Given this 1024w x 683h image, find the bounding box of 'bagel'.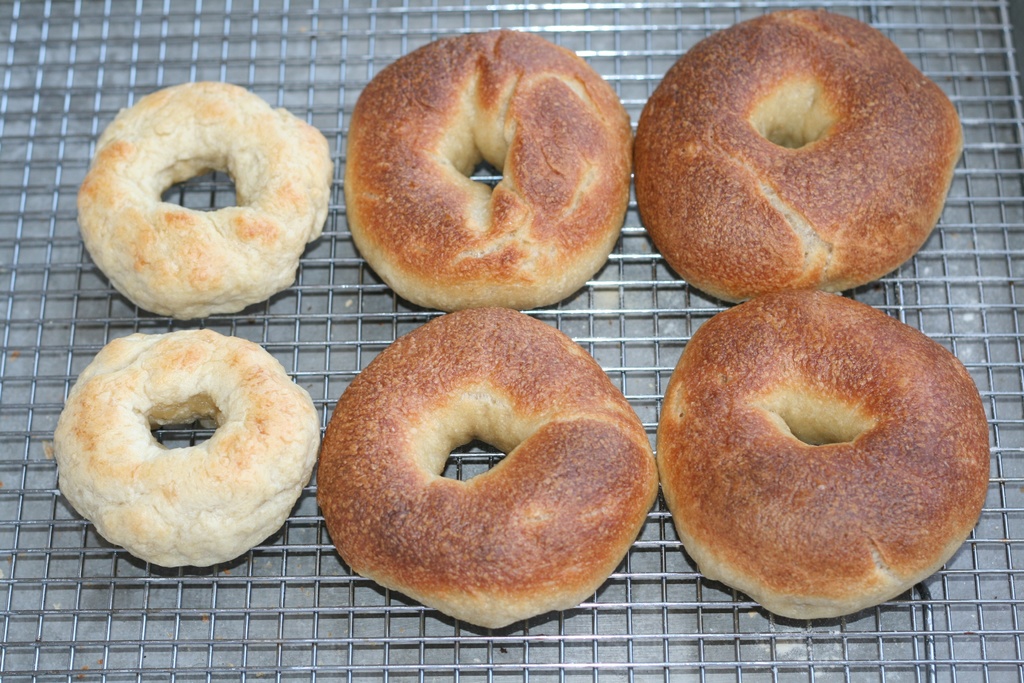
region(74, 79, 328, 313).
